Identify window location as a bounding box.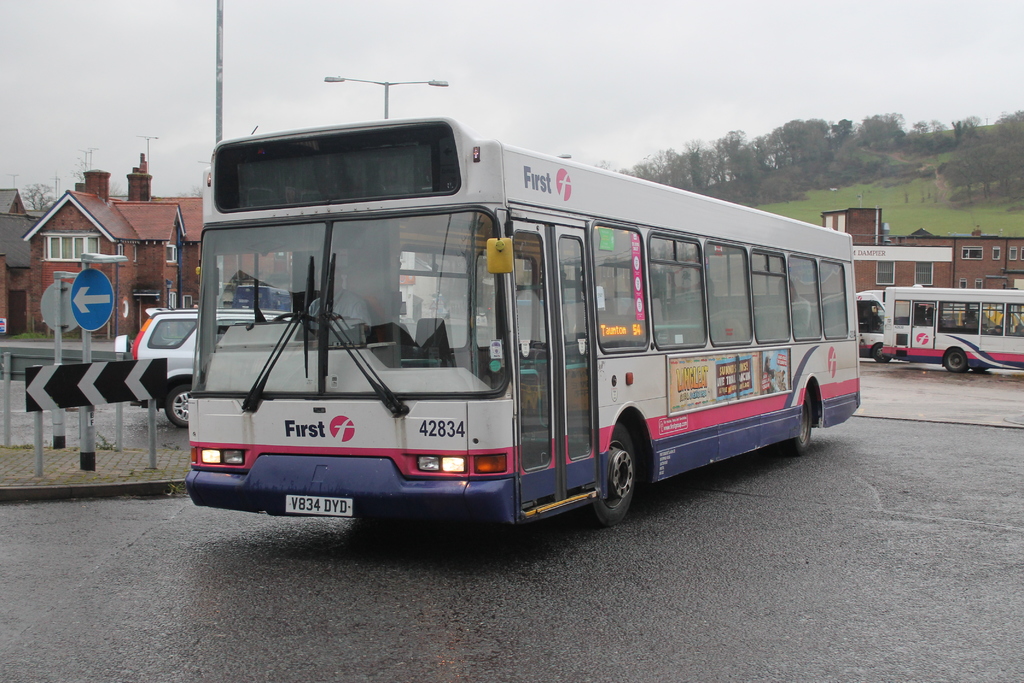
<region>1006, 299, 1023, 342</region>.
